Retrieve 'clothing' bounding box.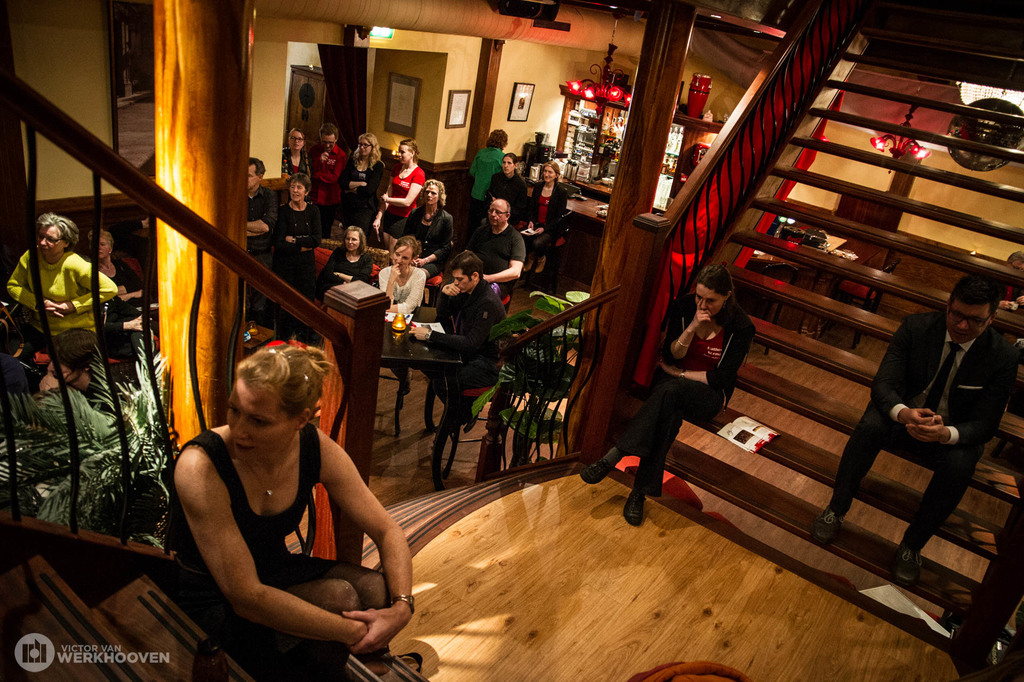
Bounding box: l=422, t=274, r=511, b=421.
